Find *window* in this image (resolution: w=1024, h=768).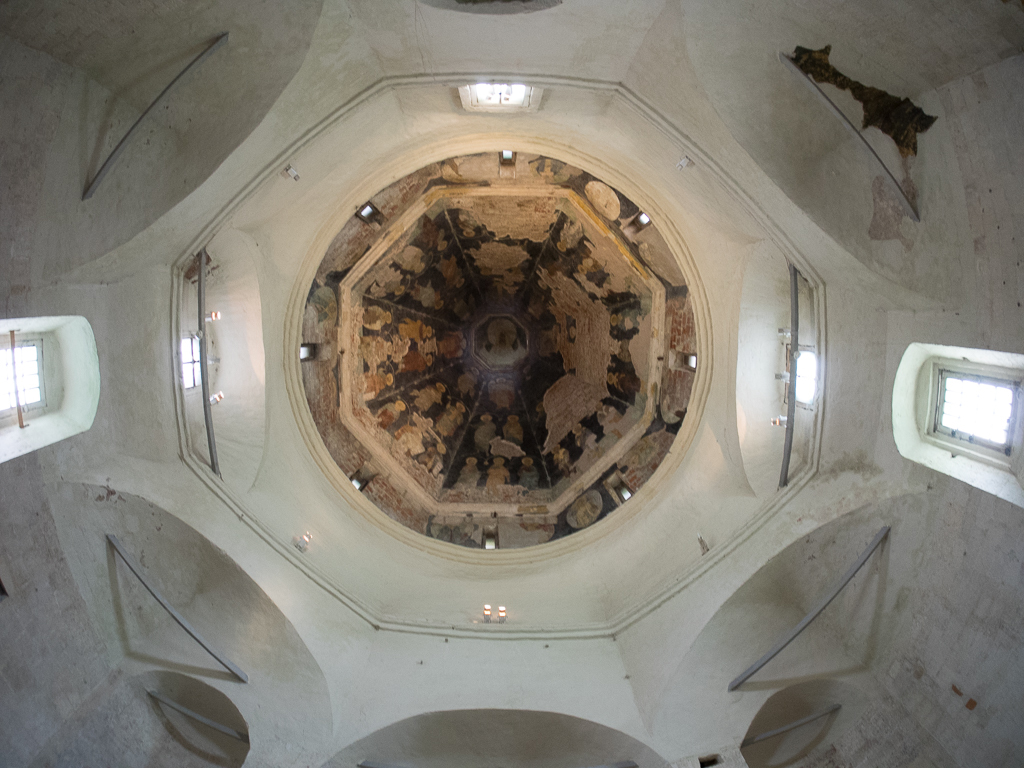
<bbox>457, 81, 544, 116</bbox>.
